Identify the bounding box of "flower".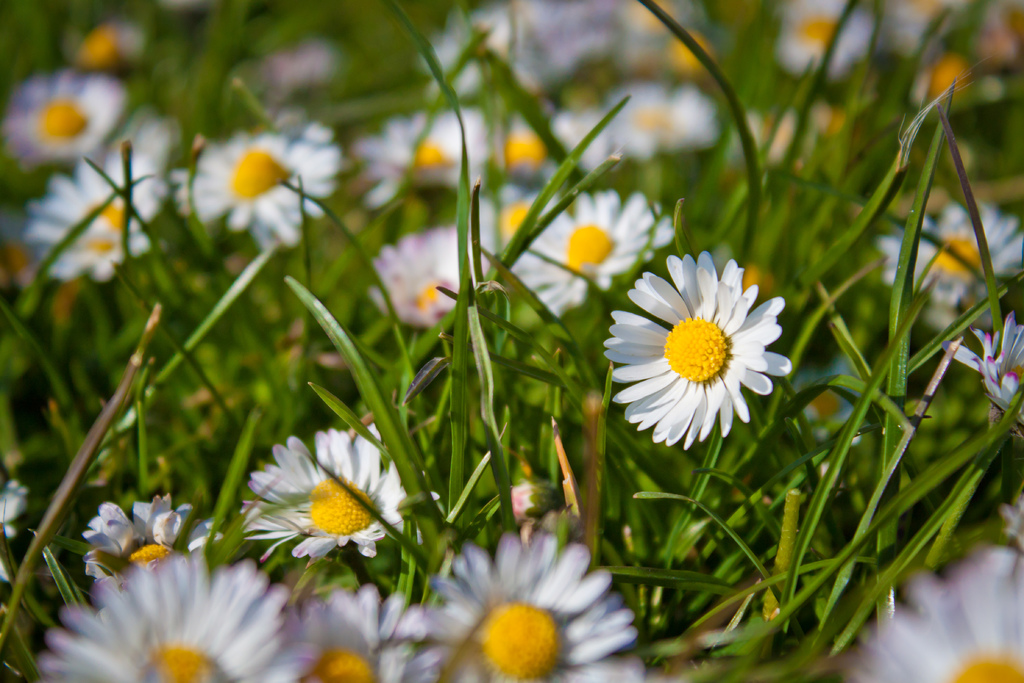
detection(5, 62, 141, 183).
